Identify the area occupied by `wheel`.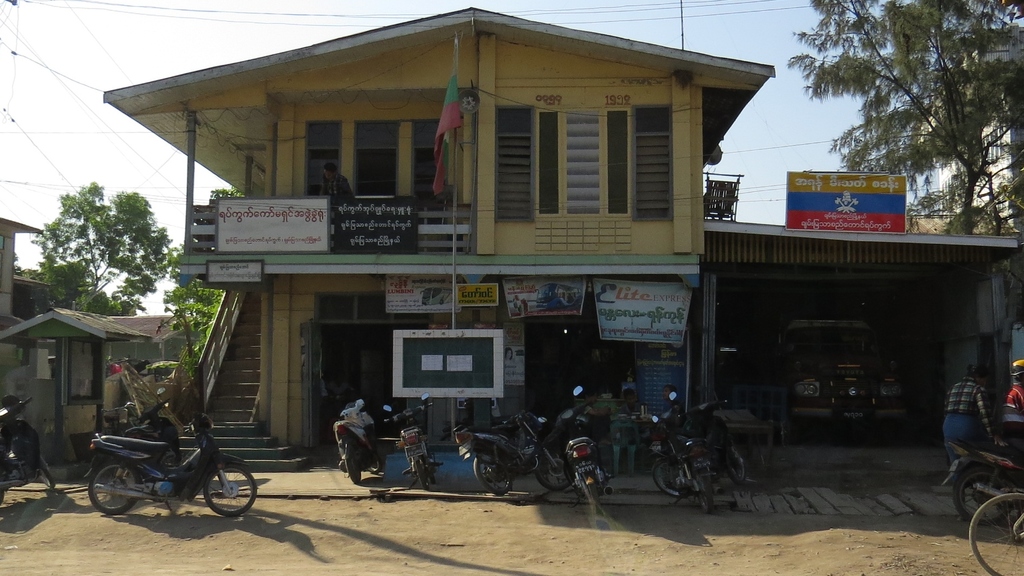
Area: box(89, 457, 143, 514).
